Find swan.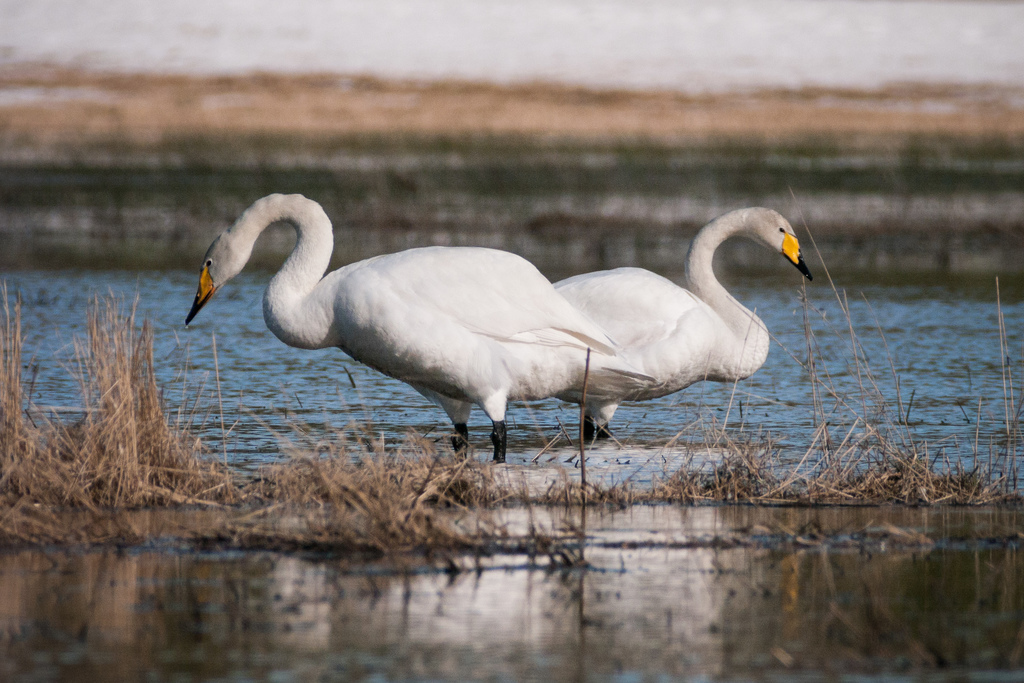
left=181, top=190, right=621, bottom=465.
